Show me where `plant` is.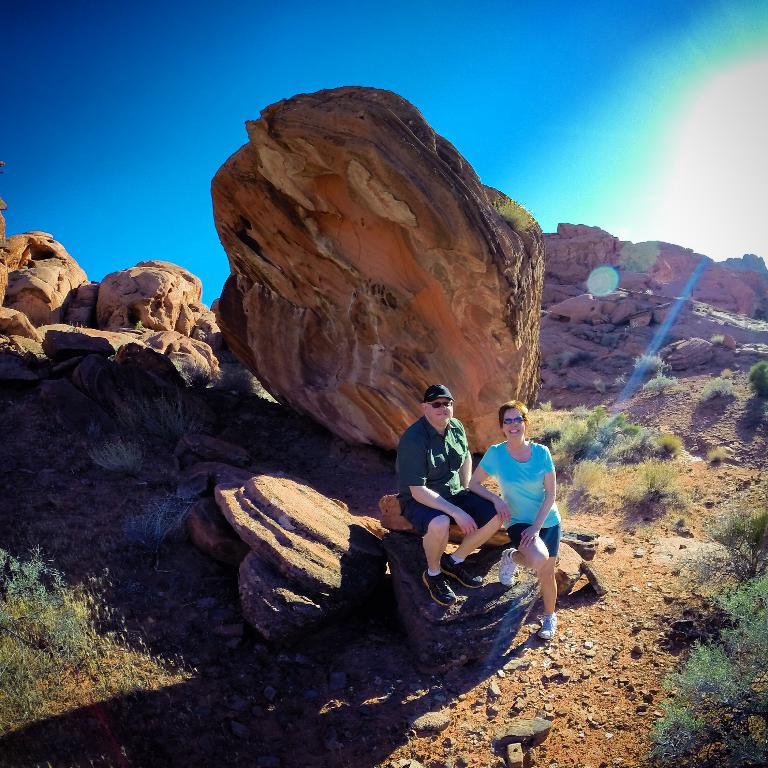
`plant` is at crop(701, 444, 734, 464).
